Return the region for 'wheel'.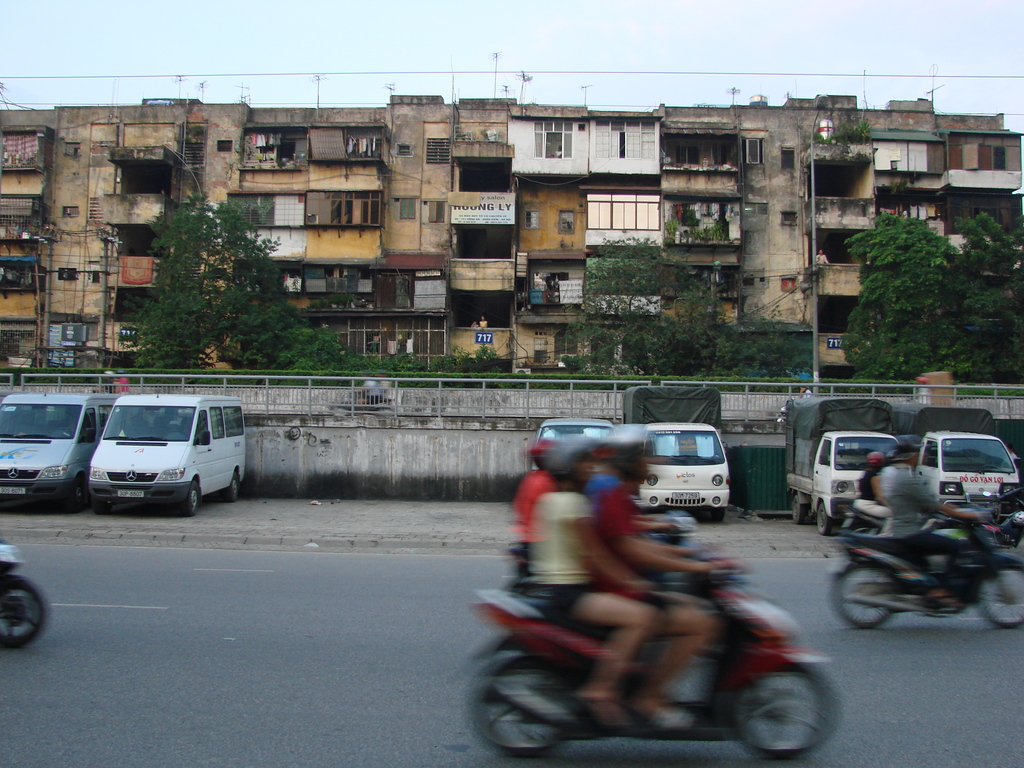
locate(795, 497, 809, 524).
